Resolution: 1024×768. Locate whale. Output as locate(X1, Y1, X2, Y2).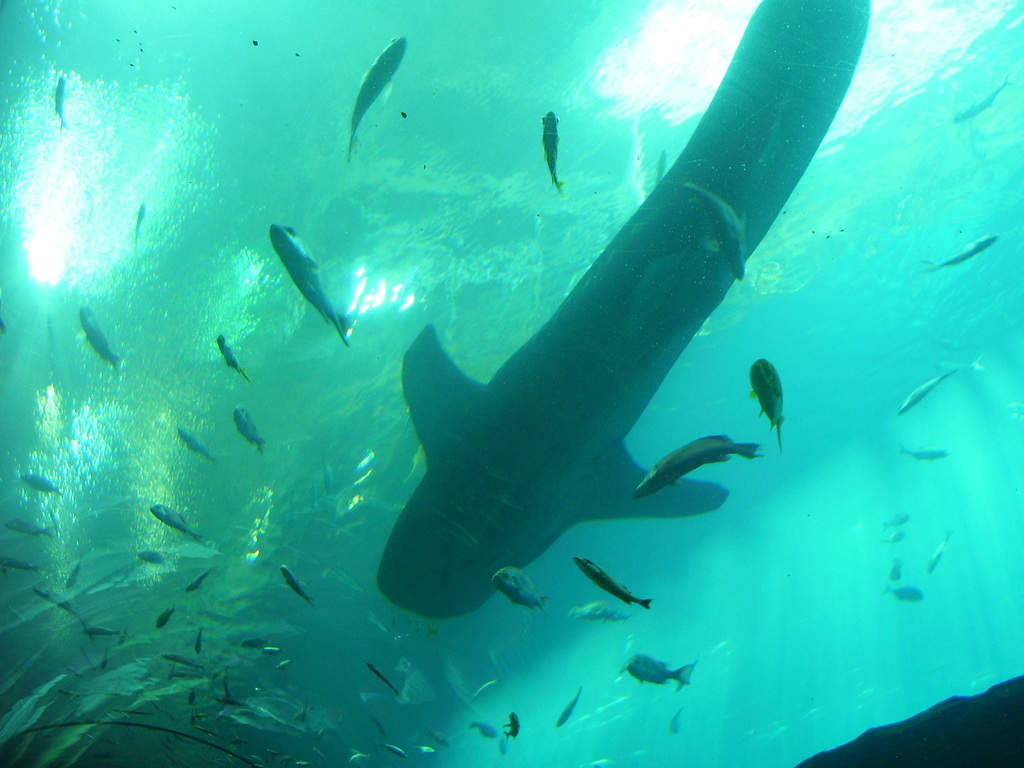
locate(375, 0, 873, 620).
